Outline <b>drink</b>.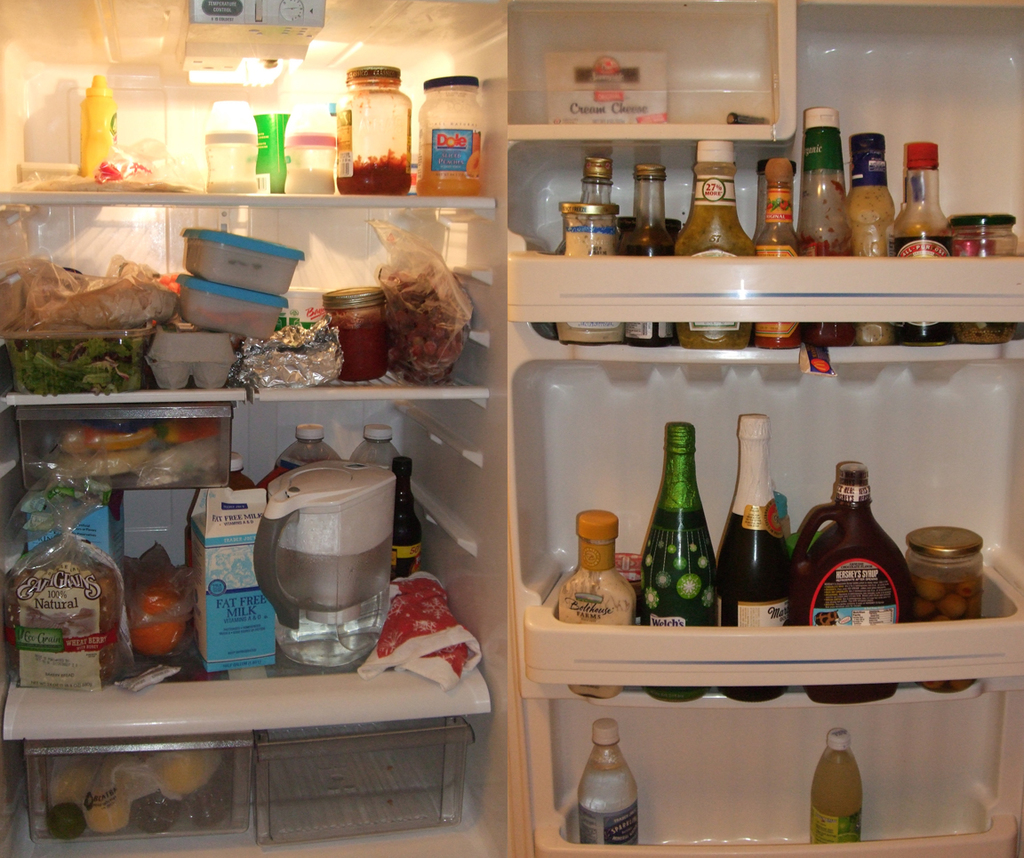
Outline: 717 414 795 696.
